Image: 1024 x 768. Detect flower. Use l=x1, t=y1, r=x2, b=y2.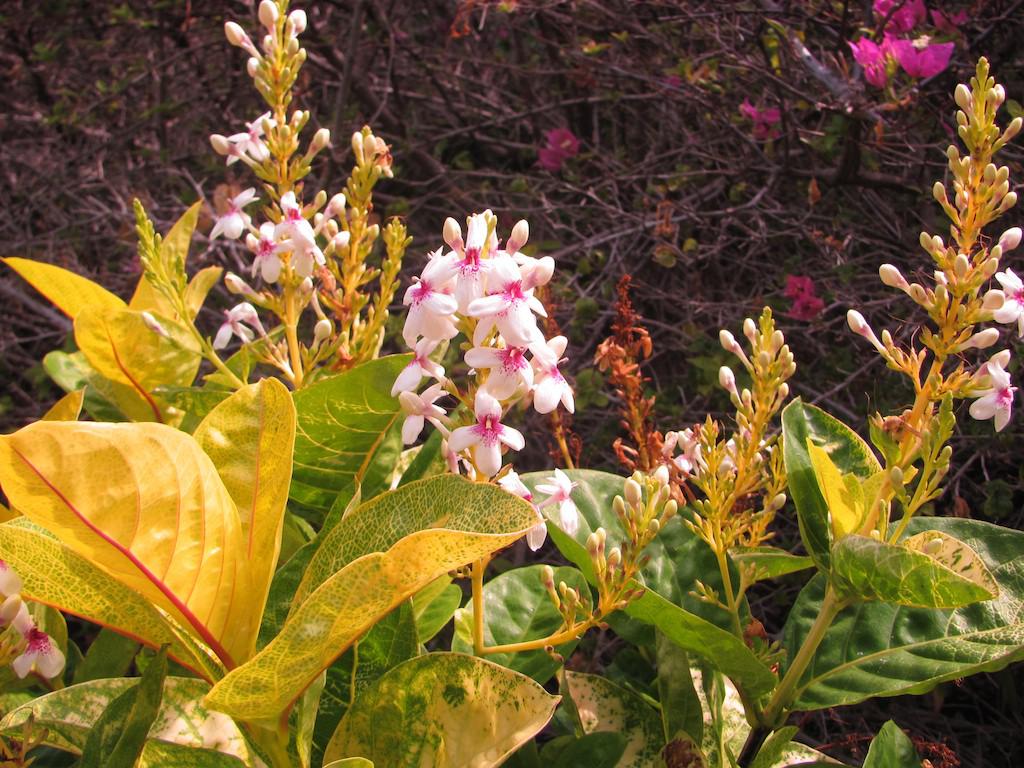
l=786, t=293, r=825, b=322.
